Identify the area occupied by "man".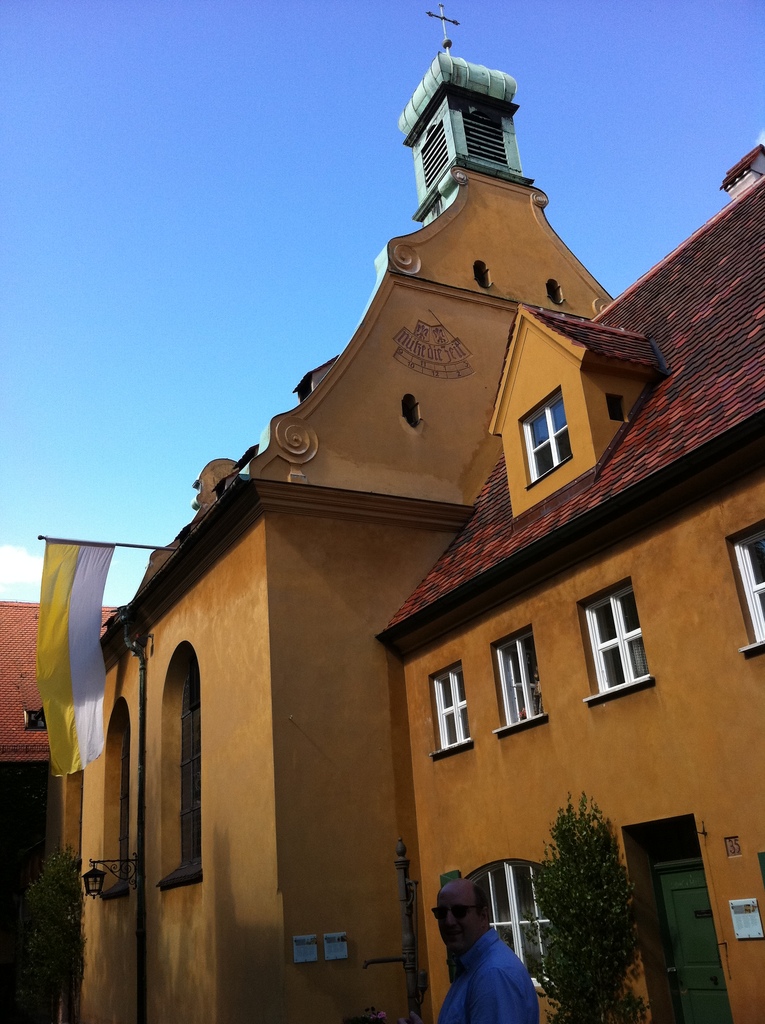
Area: x1=433, y1=874, x2=553, y2=1023.
